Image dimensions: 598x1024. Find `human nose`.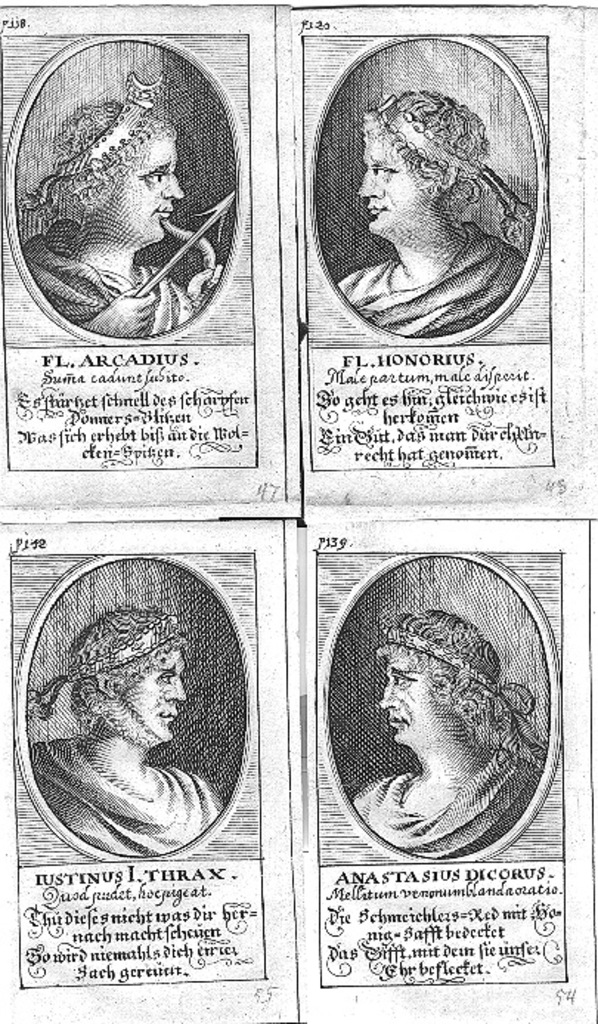
(162, 678, 183, 699).
